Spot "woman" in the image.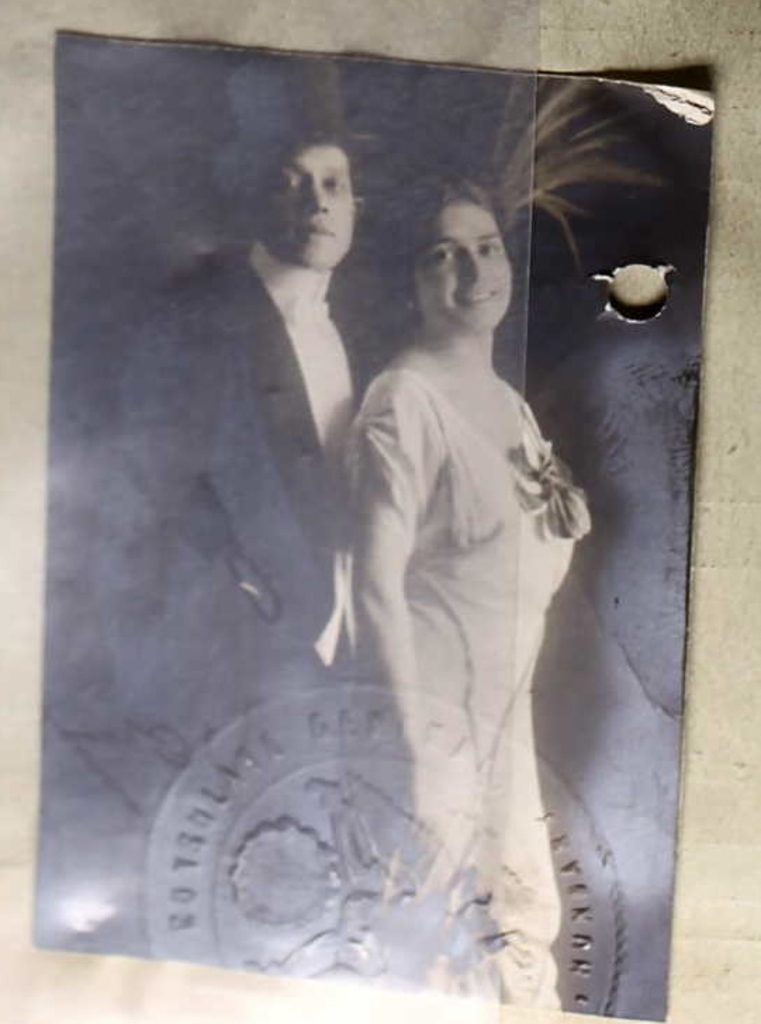
"woman" found at [307,167,608,968].
